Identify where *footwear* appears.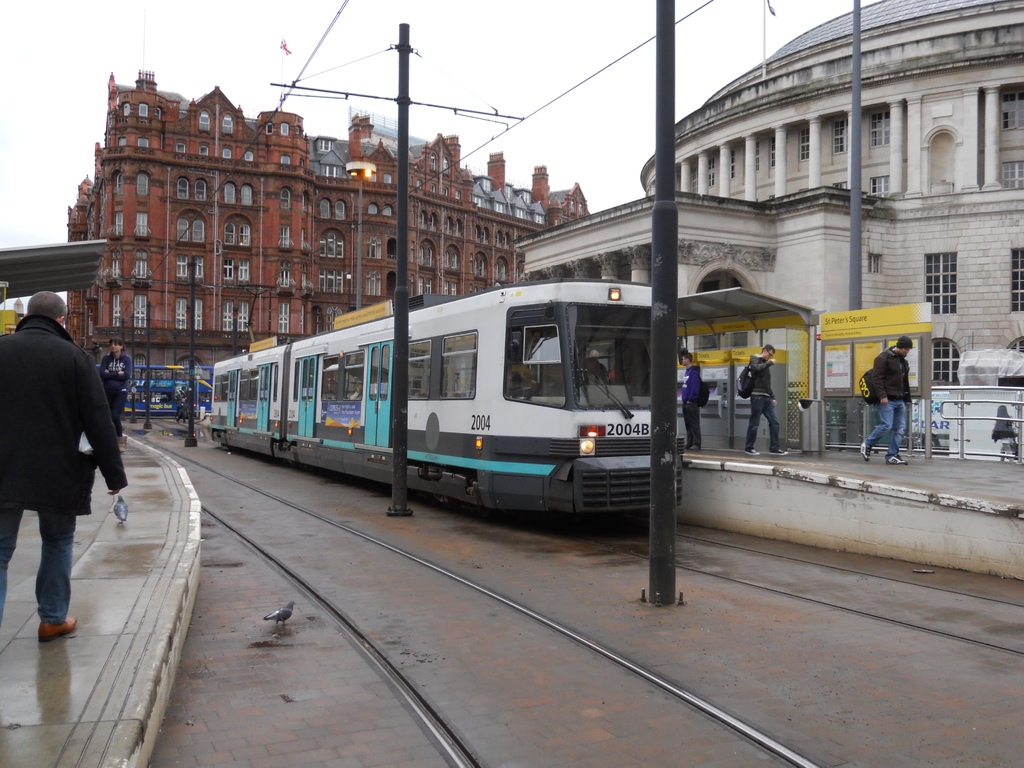
Appears at <box>885,454,909,466</box>.
